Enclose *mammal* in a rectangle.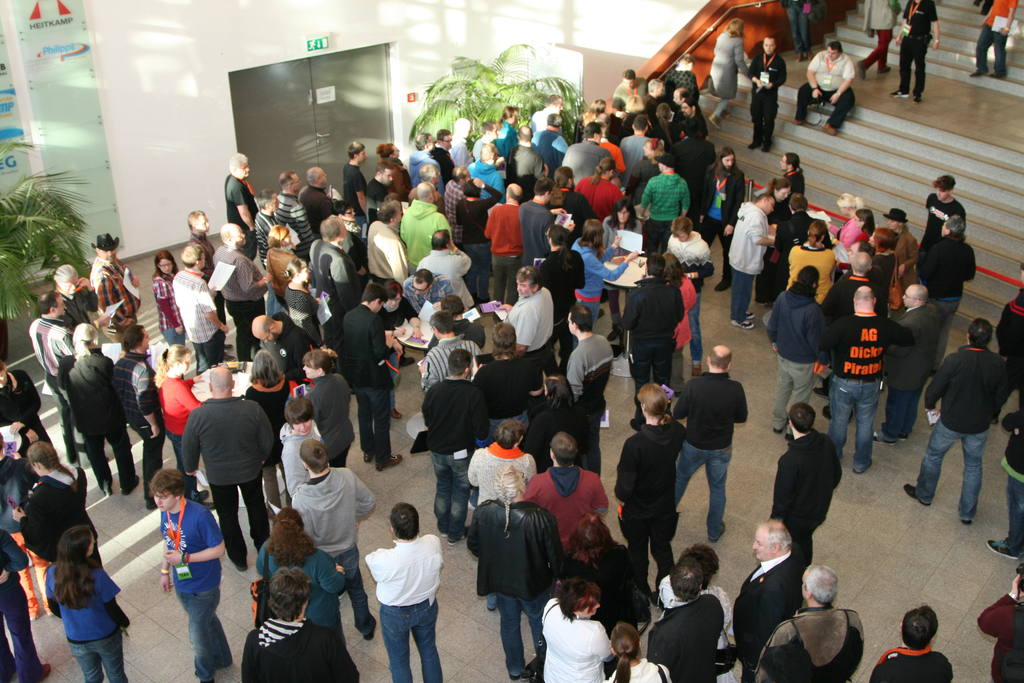
{"left": 184, "top": 373, "right": 278, "bottom": 570}.
